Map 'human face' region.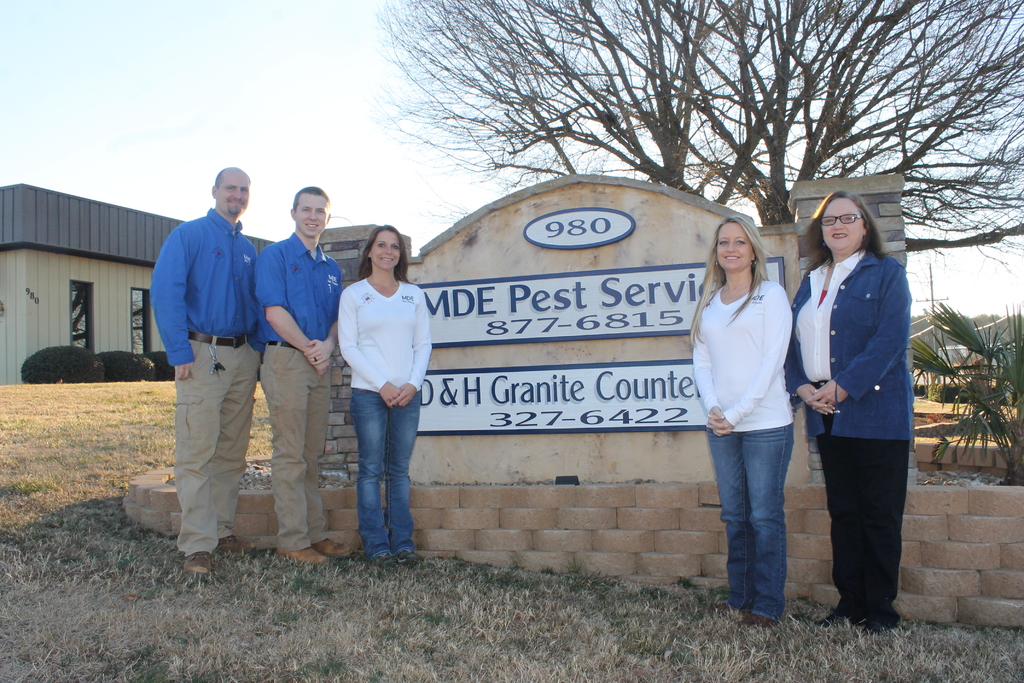
Mapped to left=297, top=189, right=330, bottom=243.
